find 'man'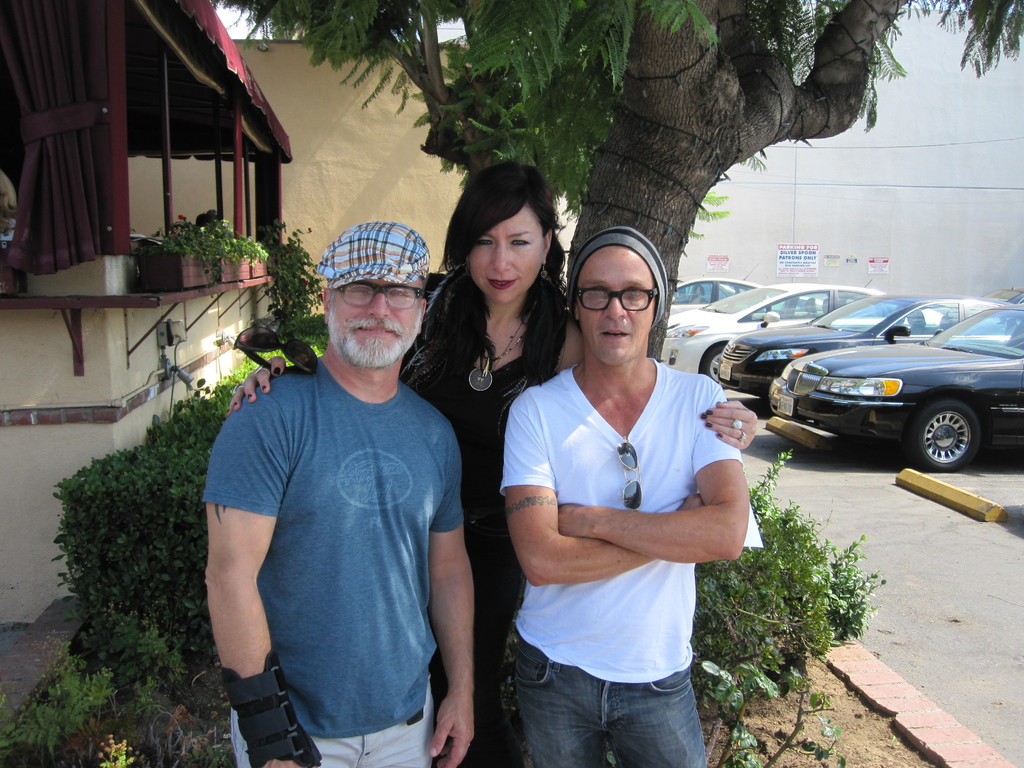
l=499, t=225, r=751, b=767
